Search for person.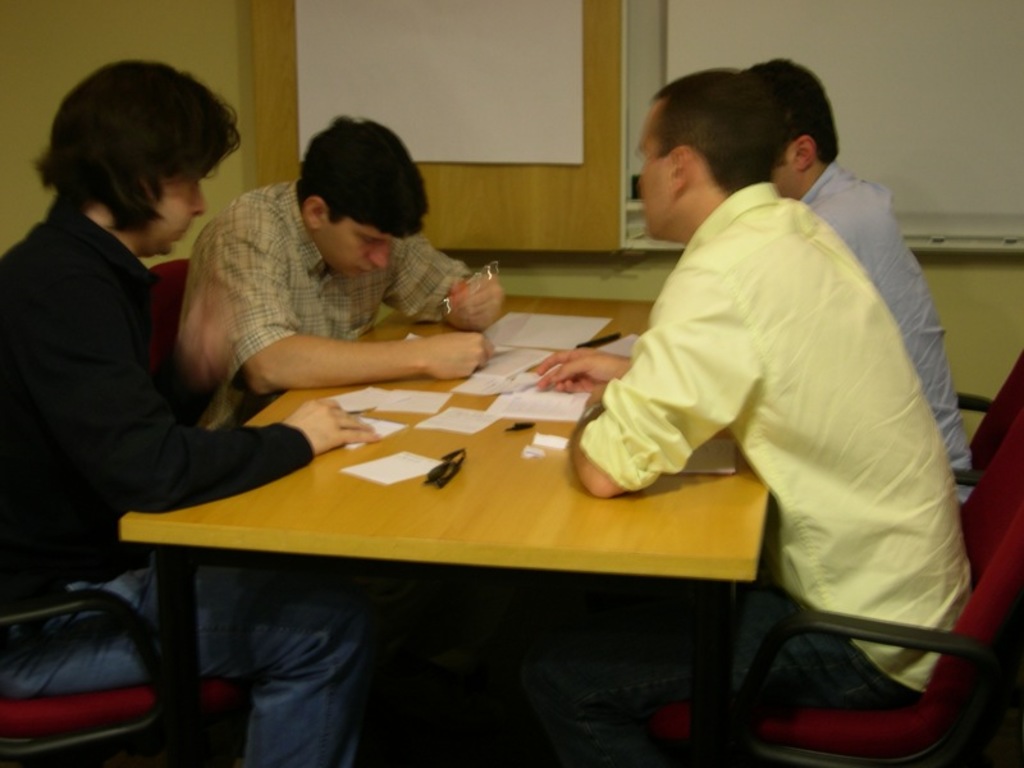
Found at BBox(539, 65, 970, 767).
